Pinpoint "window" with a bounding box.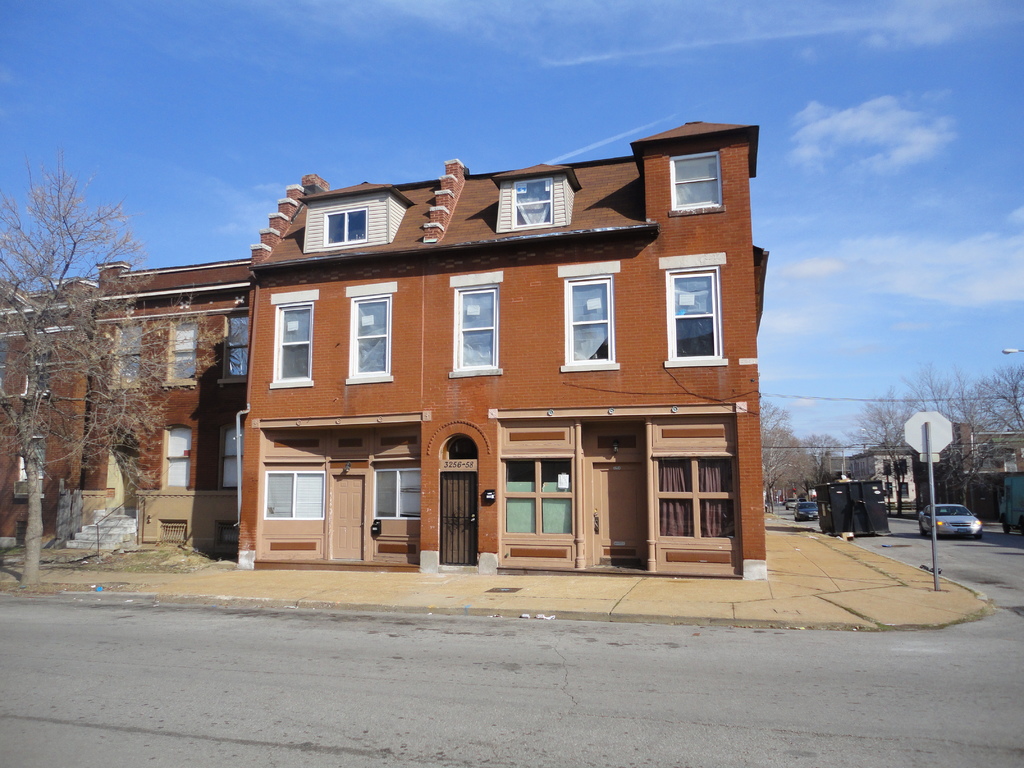
left=169, top=319, right=196, bottom=392.
